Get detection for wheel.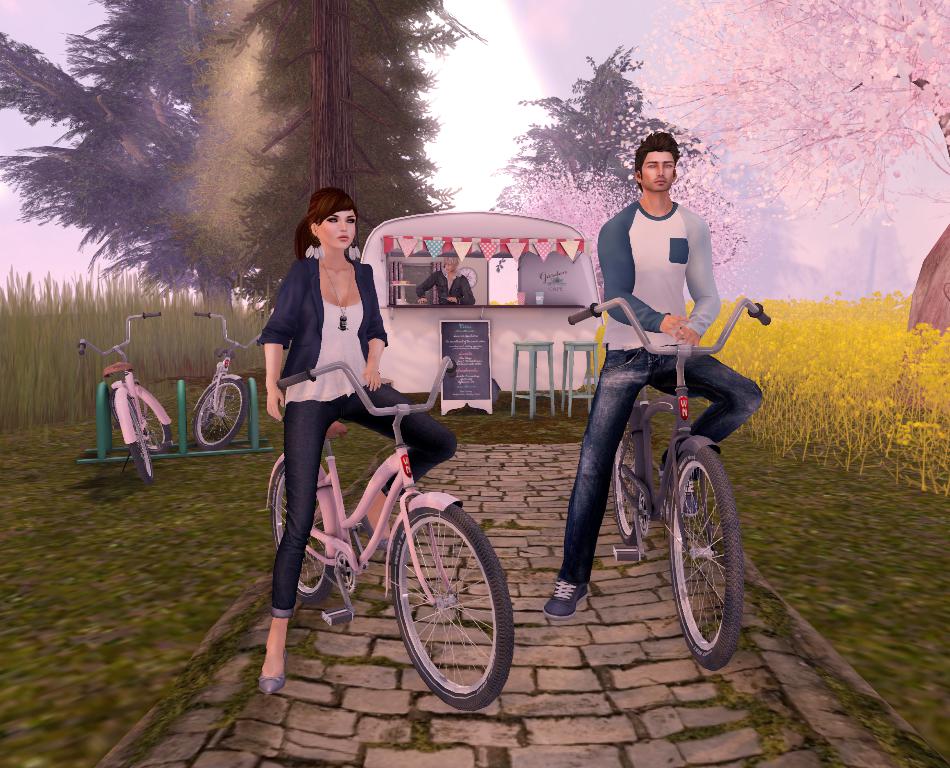
Detection: (670, 446, 745, 672).
